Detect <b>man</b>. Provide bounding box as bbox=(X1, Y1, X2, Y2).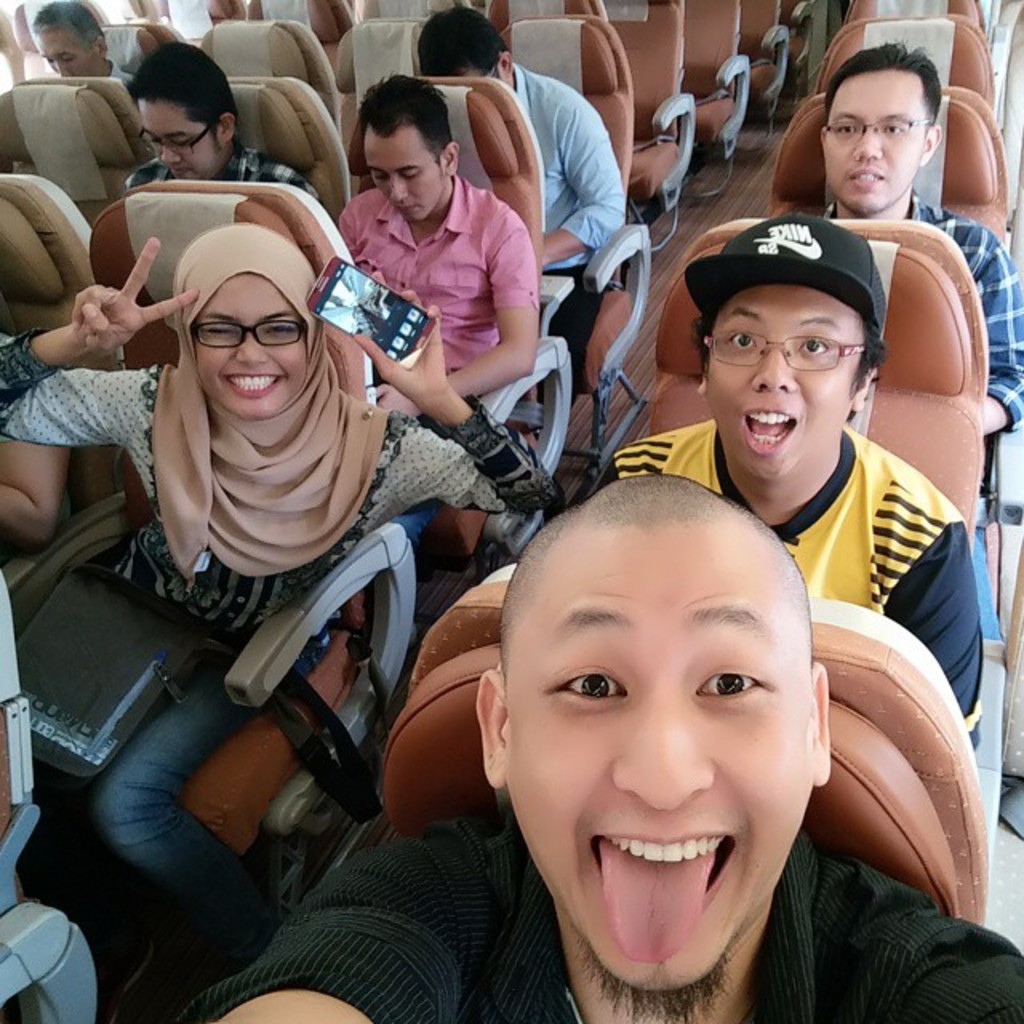
bbox=(30, 0, 131, 80).
